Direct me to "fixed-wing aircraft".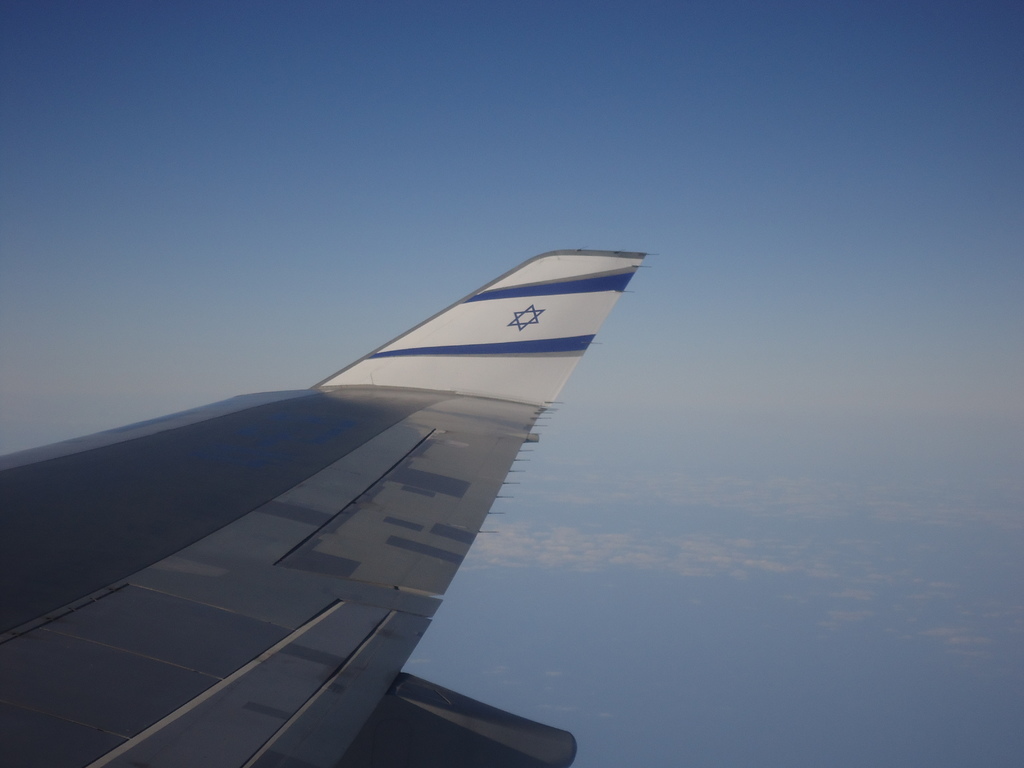
Direction: box=[0, 246, 665, 767].
